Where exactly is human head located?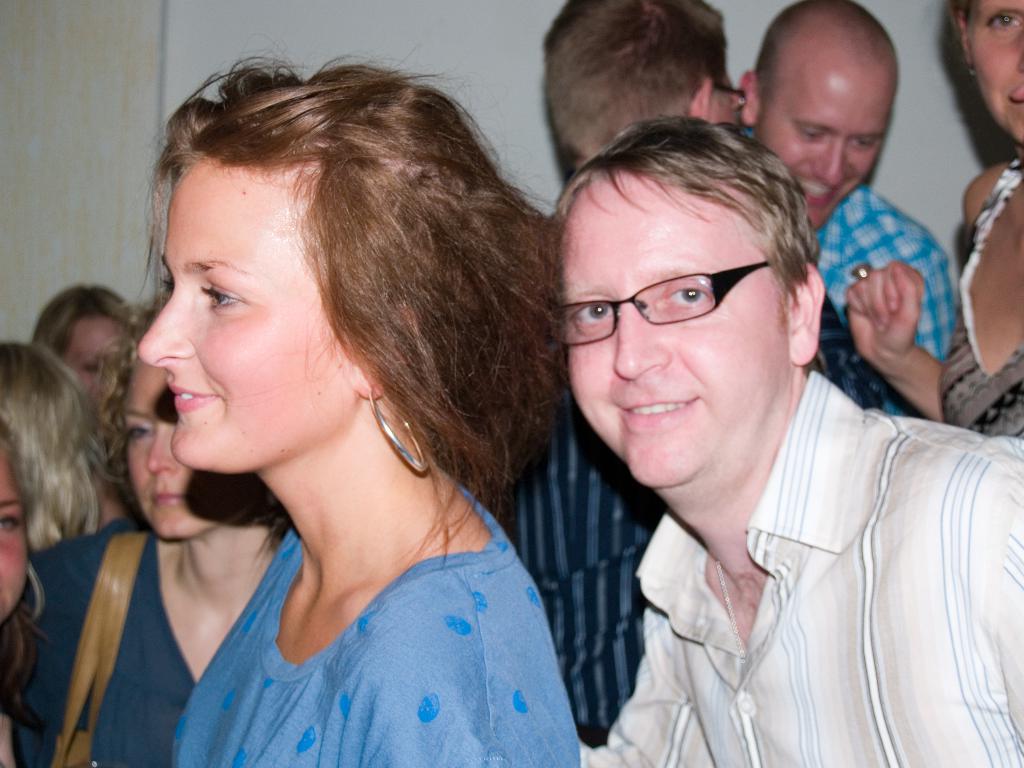
Its bounding box is [x1=140, y1=47, x2=534, y2=472].
